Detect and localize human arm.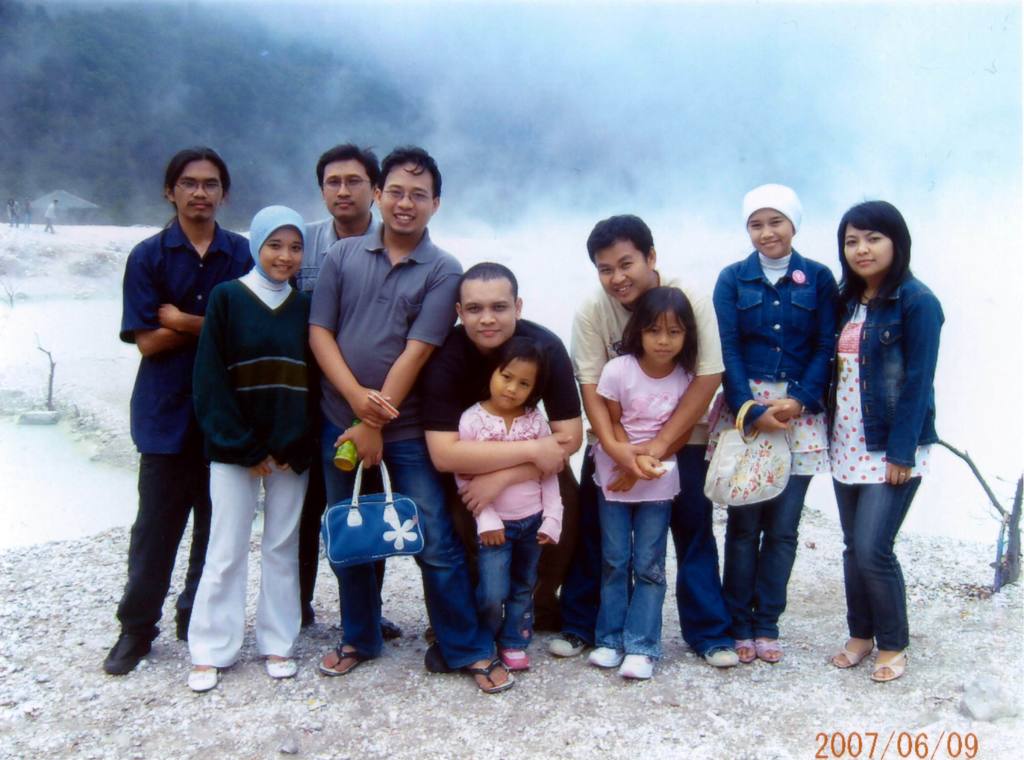
Localized at rect(159, 233, 245, 343).
